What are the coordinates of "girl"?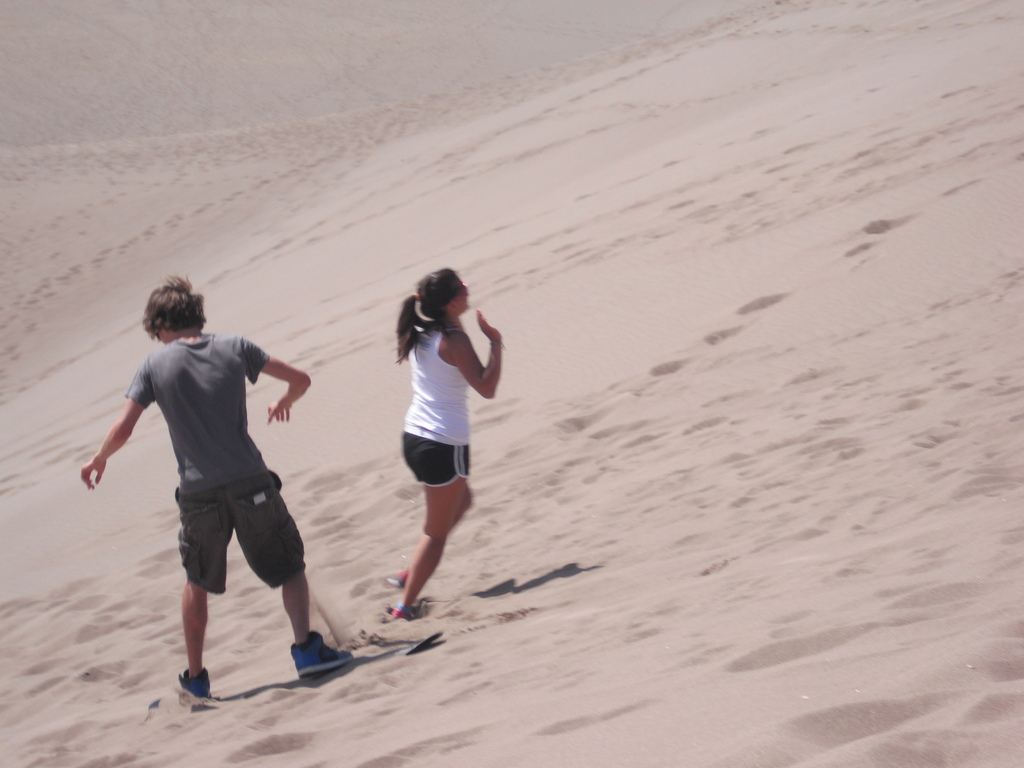
bbox=(378, 263, 504, 621).
